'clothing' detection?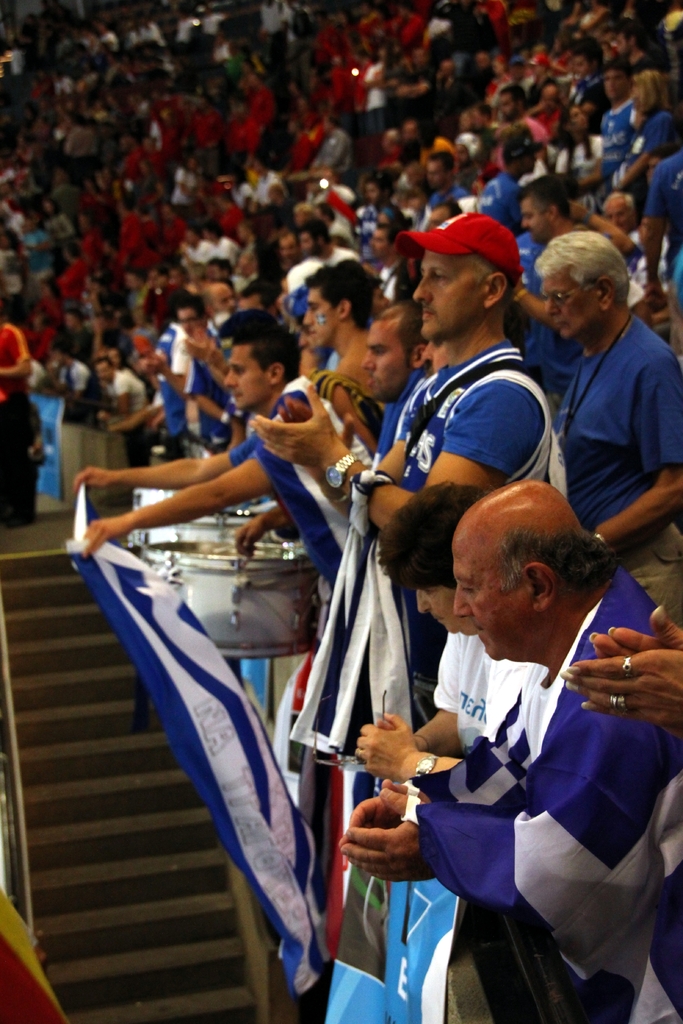
box(478, 169, 534, 223)
